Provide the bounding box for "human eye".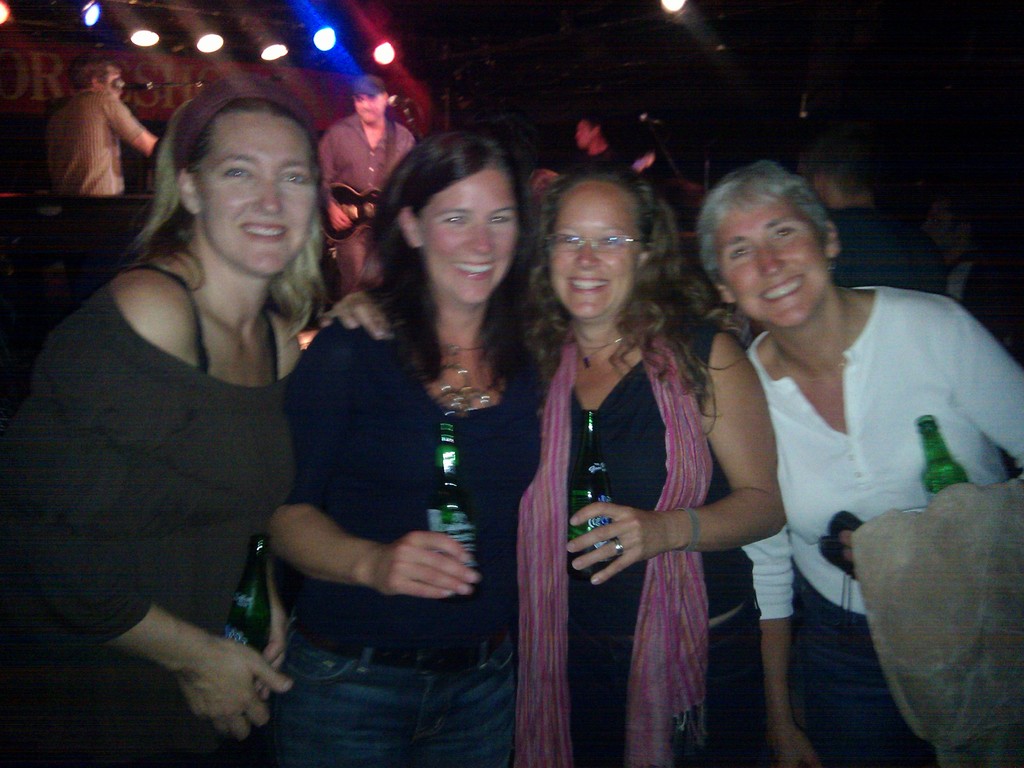
l=729, t=248, r=751, b=262.
